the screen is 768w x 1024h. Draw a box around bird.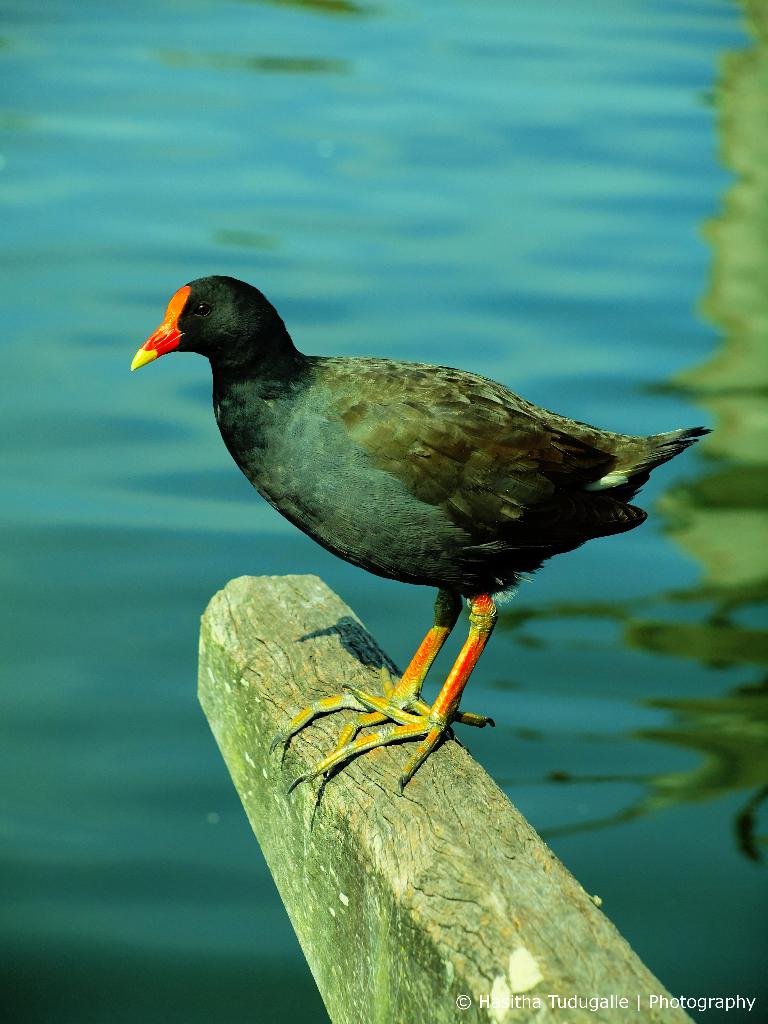
rect(124, 251, 697, 787).
